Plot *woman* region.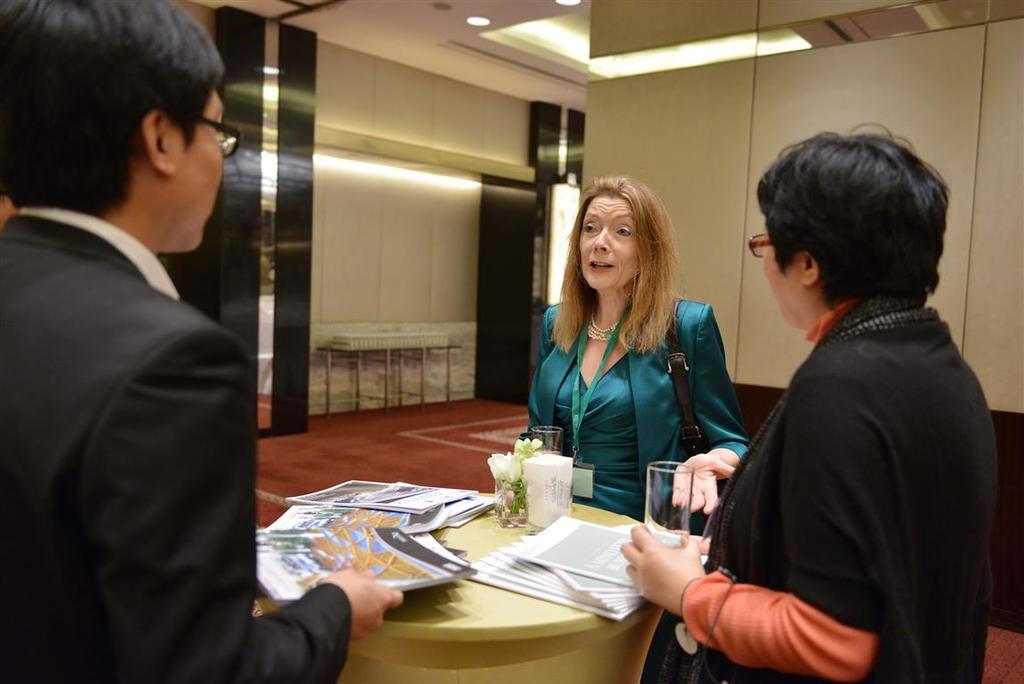
Plotted at detection(620, 130, 996, 680).
